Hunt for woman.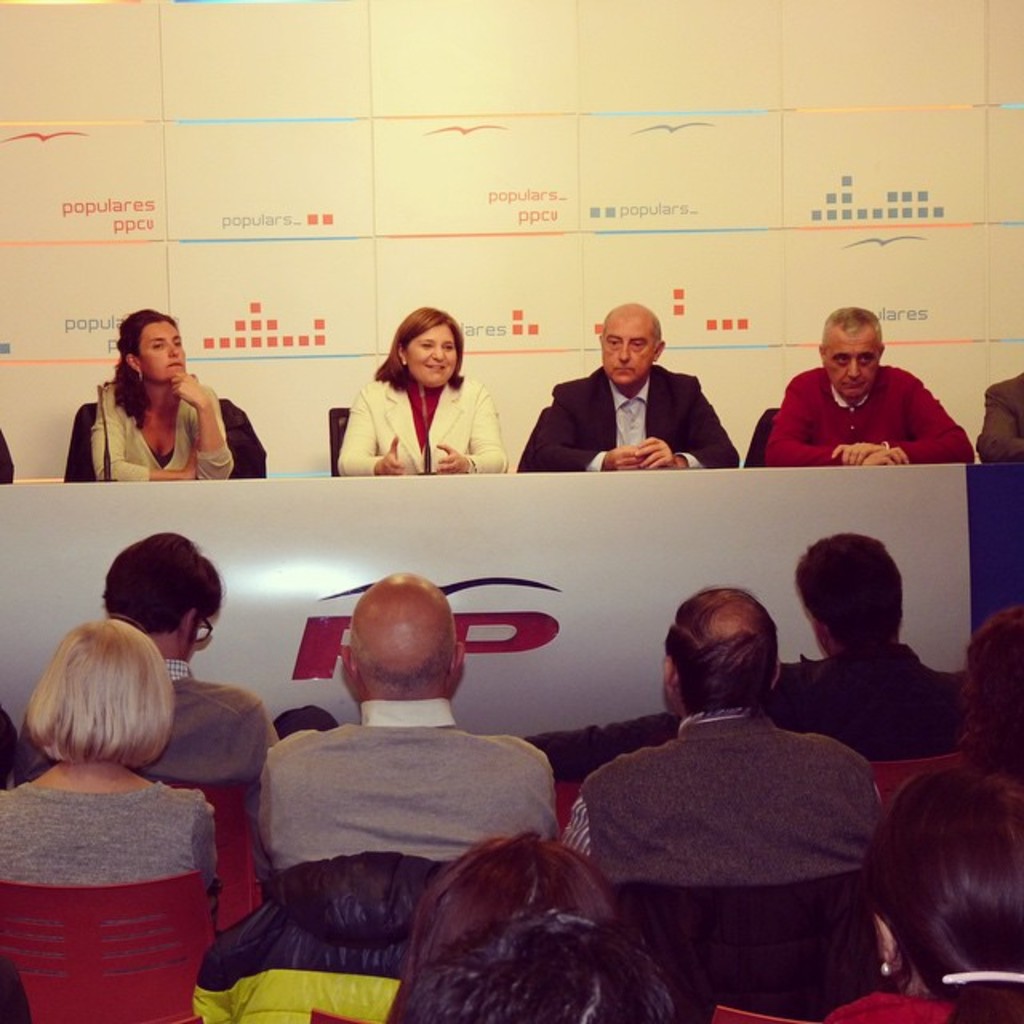
Hunted down at BBox(323, 306, 517, 478).
